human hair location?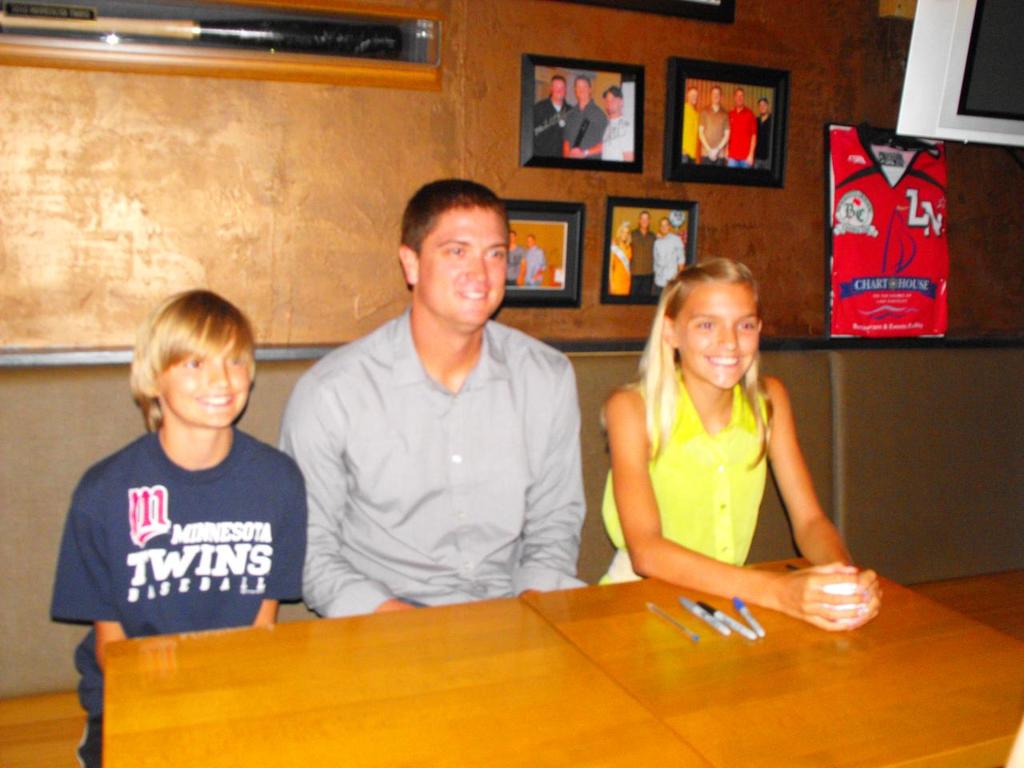
{"left": 124, "top": 286, "right": 250, "bottom": 434}
